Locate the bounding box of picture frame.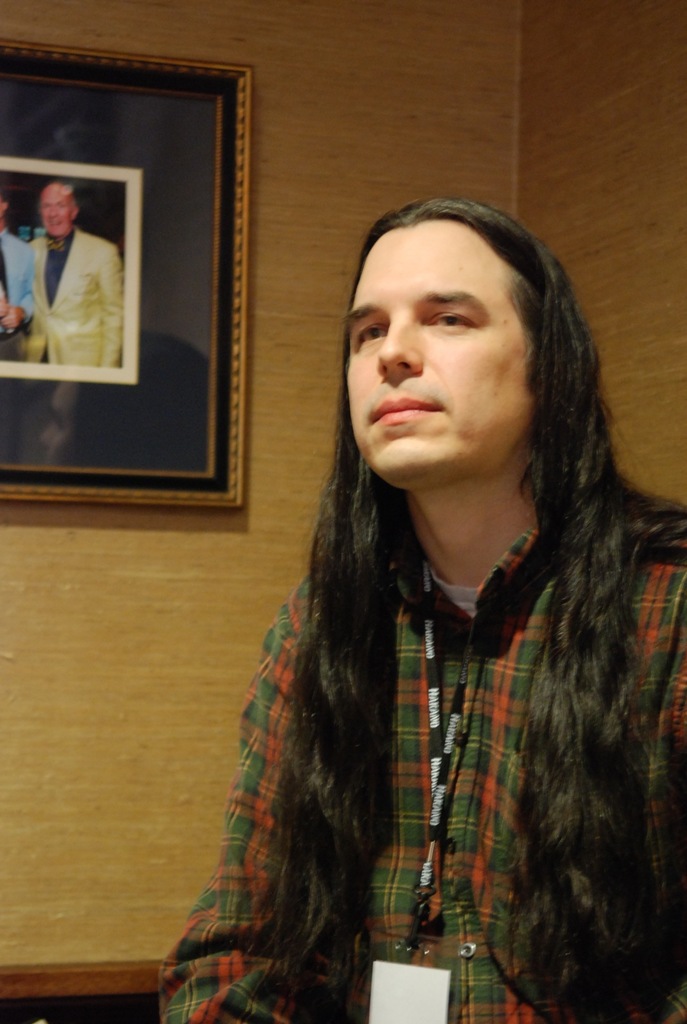
Bounding box: x1=0 y1=35 x2=255 y2=510.
